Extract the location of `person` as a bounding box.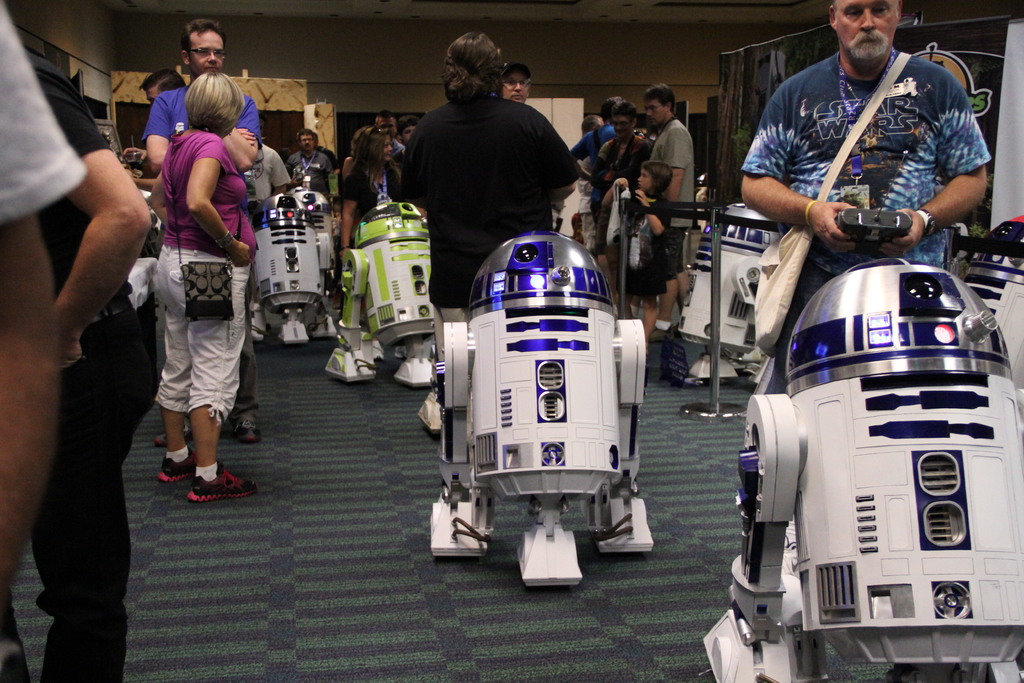
[242, 145, 293, 222].
